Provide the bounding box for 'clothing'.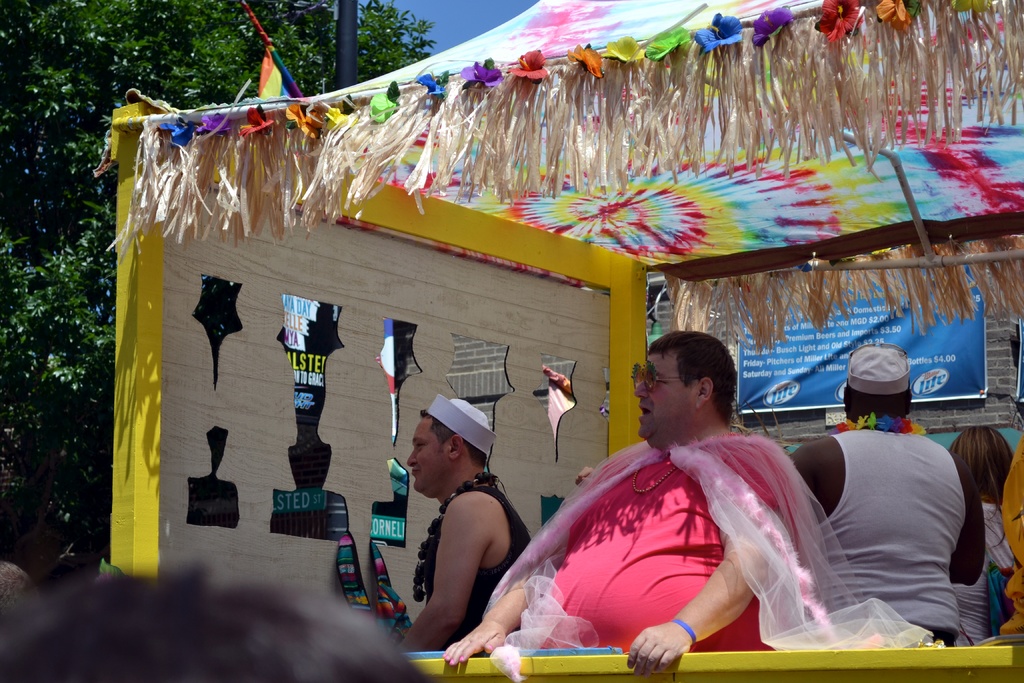
<box>957,508,1023,639</box>.
